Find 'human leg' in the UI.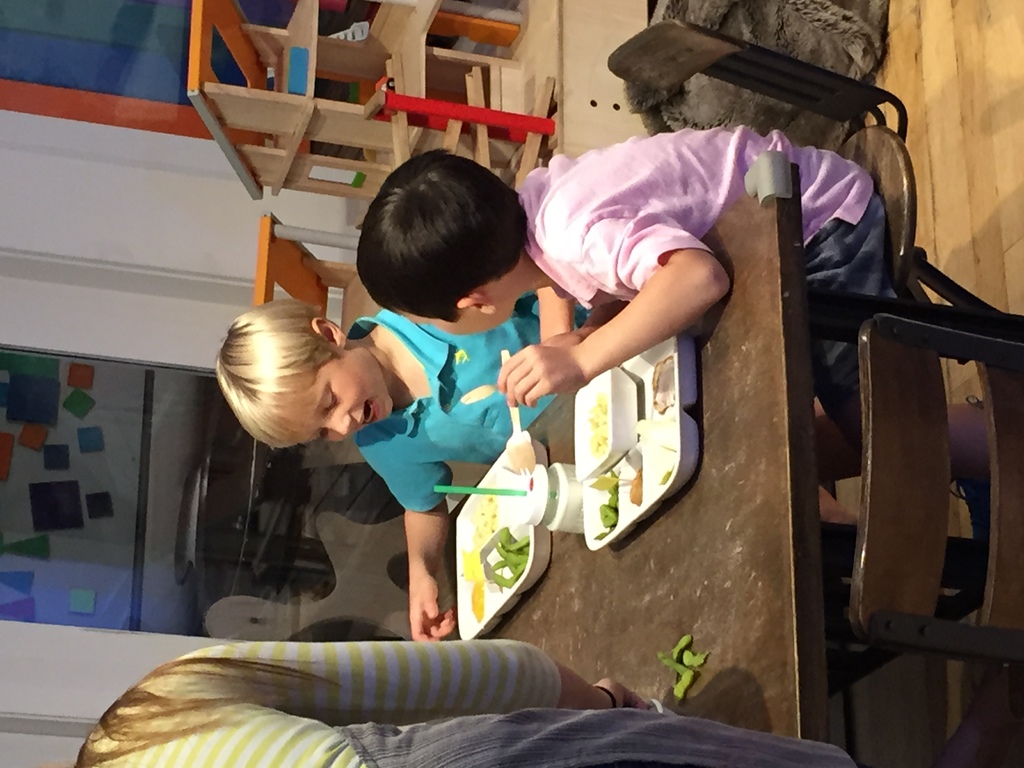
UI element at region(820, 168, 993, 477).
